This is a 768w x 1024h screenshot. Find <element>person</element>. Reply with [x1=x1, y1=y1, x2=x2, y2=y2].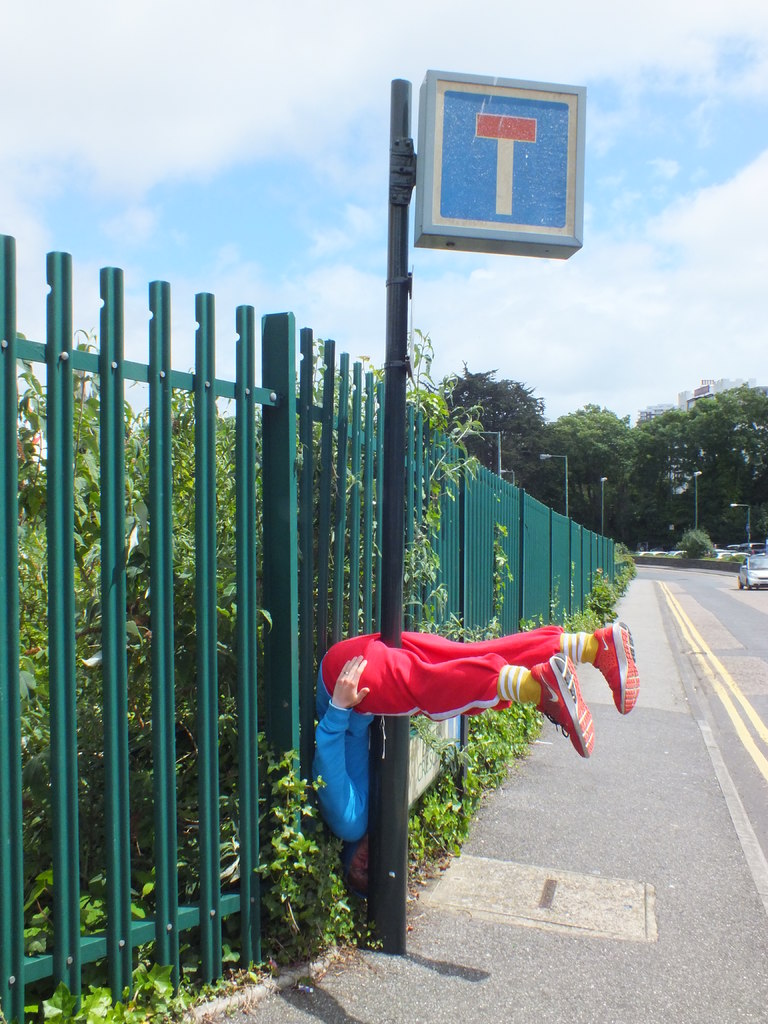
[x1=308, y1=587, x2=631, y2=779].
